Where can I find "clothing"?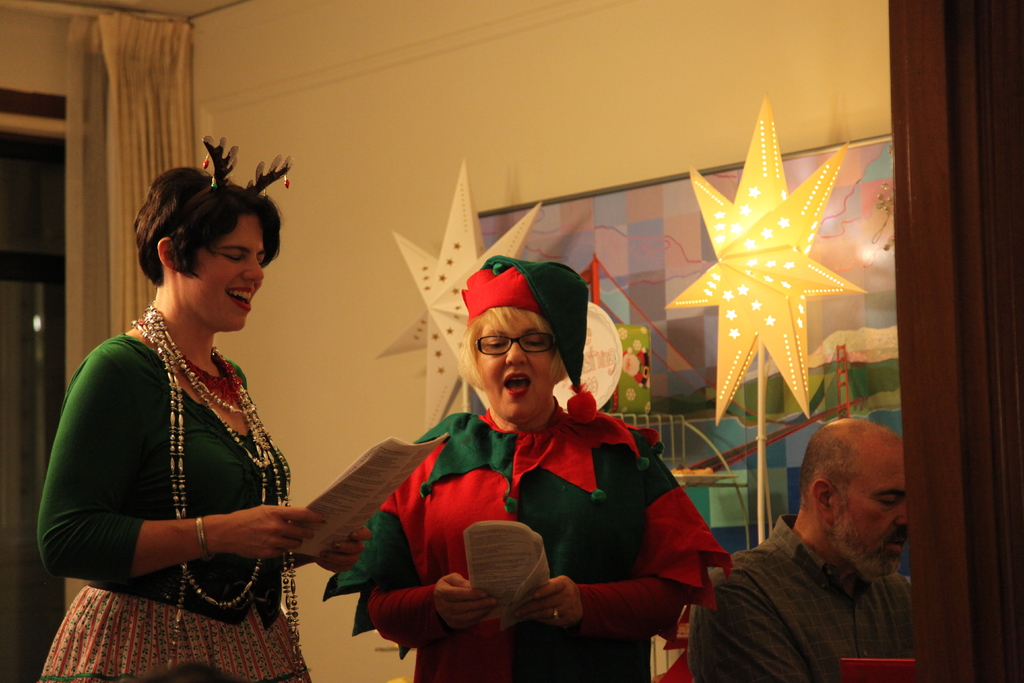
You can find it at (705,520,918,682).
